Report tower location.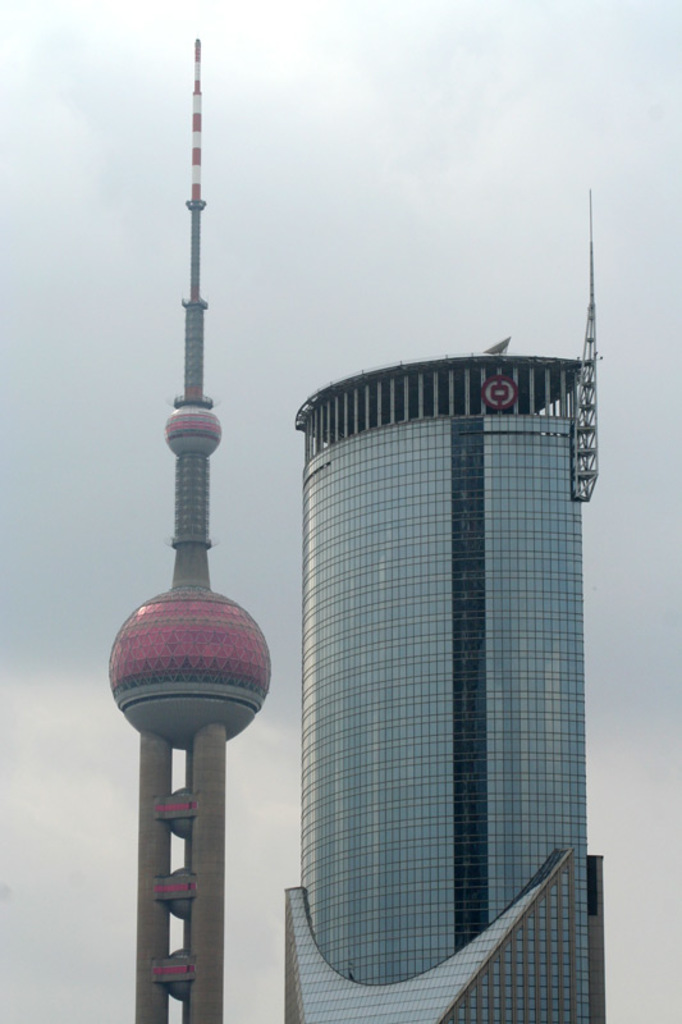
Report: select_region(274, 271, 613, 1019).
